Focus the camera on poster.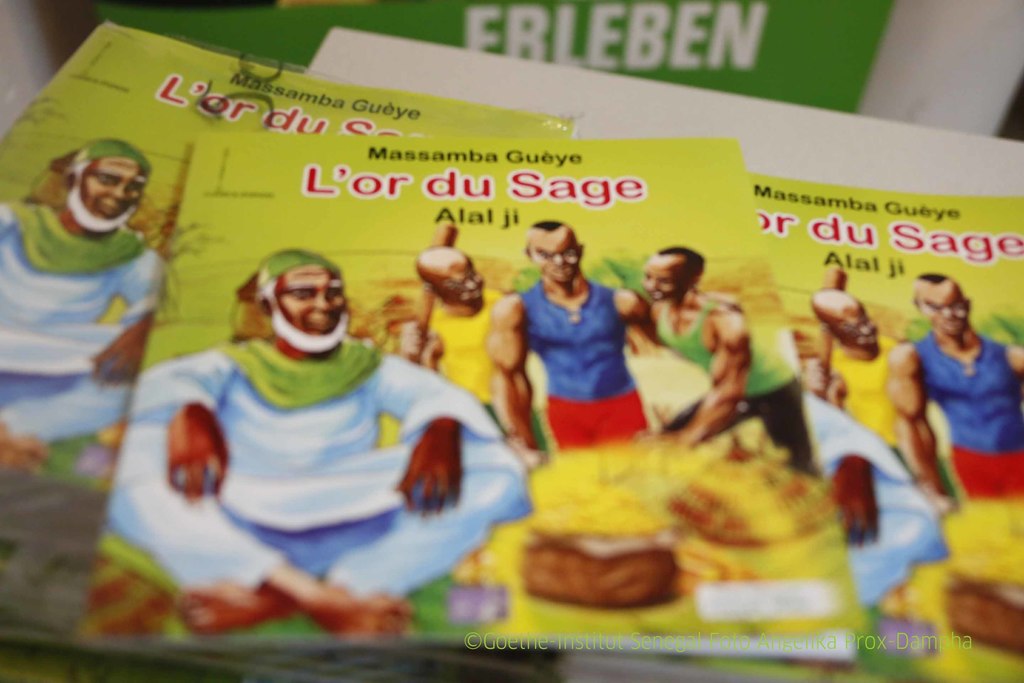
Focus region: left=80, top=135, right=865, bottom=636.
